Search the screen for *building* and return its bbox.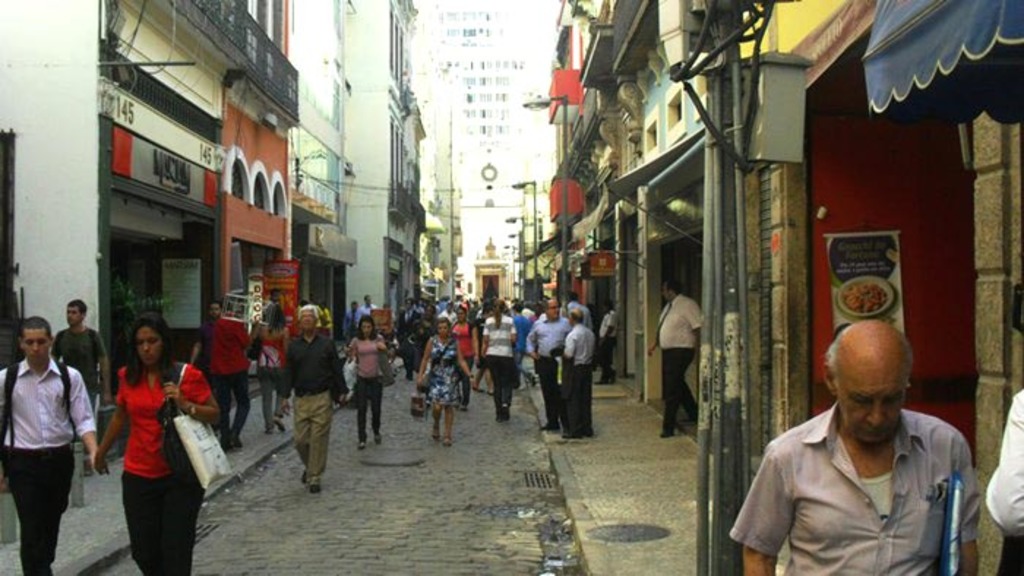
Found: crop(519, 0, 1023, 550).
